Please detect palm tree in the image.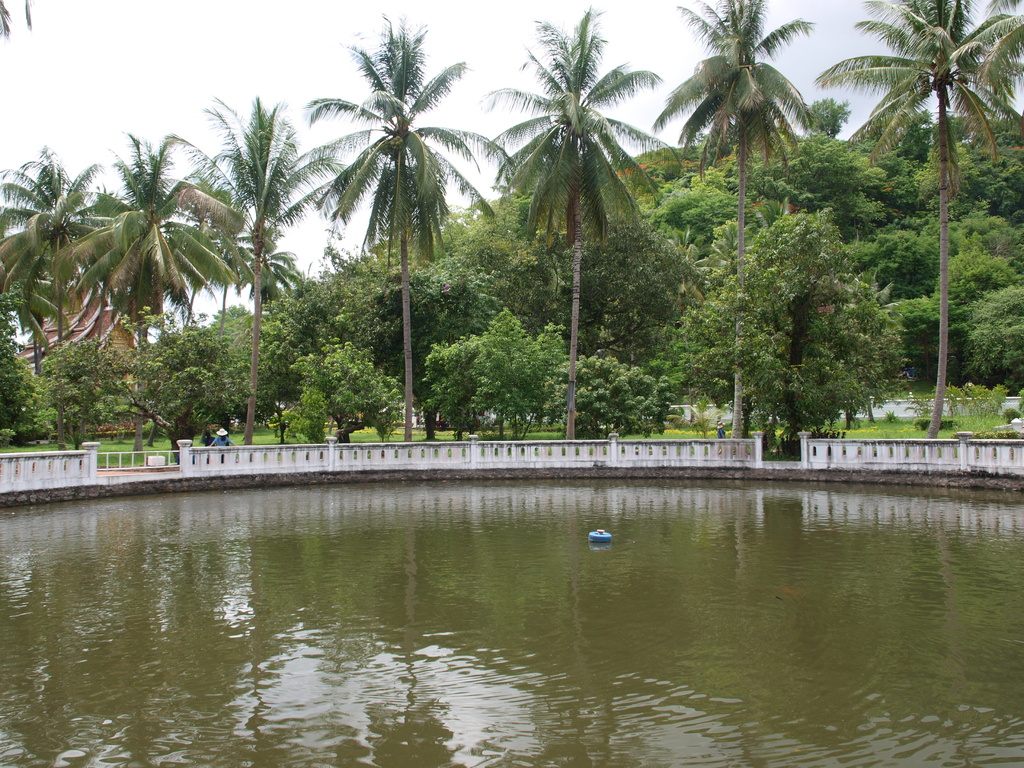
<box>95,140,196,364</box>.
